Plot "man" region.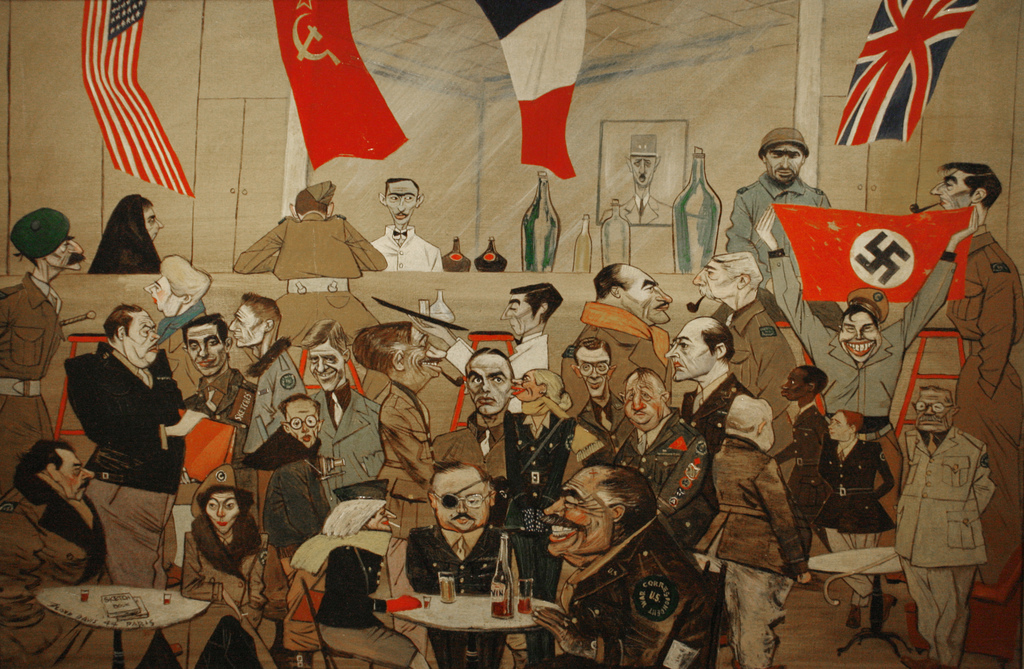
Plotted at (x1=185, y1=314, x2=262, y2=413).
